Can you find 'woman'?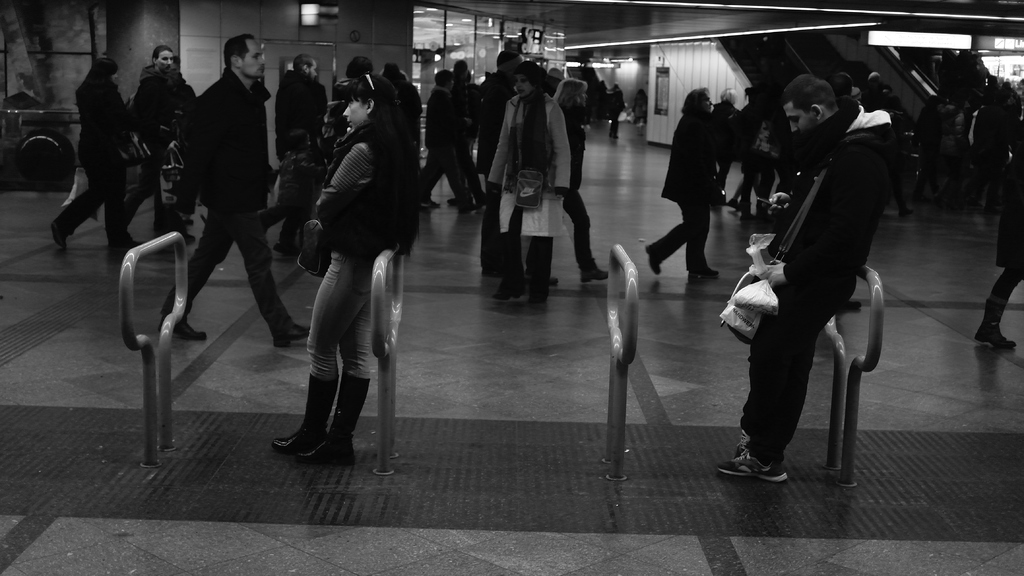
Yes, bounding box: (46, 61, 143, 246).
